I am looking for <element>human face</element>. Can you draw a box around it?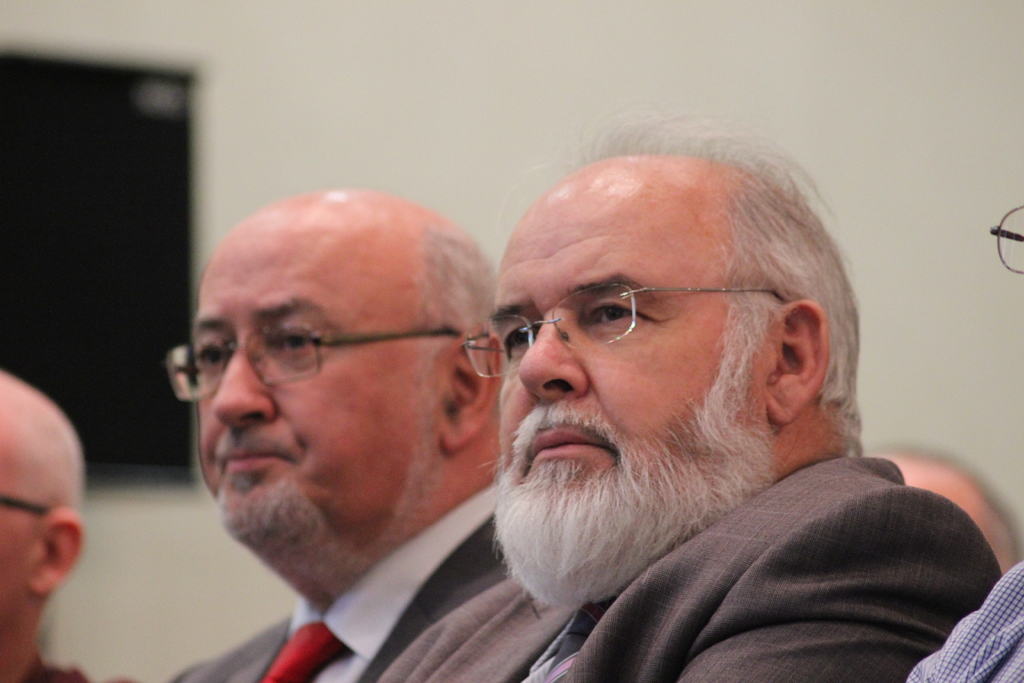
Sure, the bounding box is 481, 172, 762, 609.
